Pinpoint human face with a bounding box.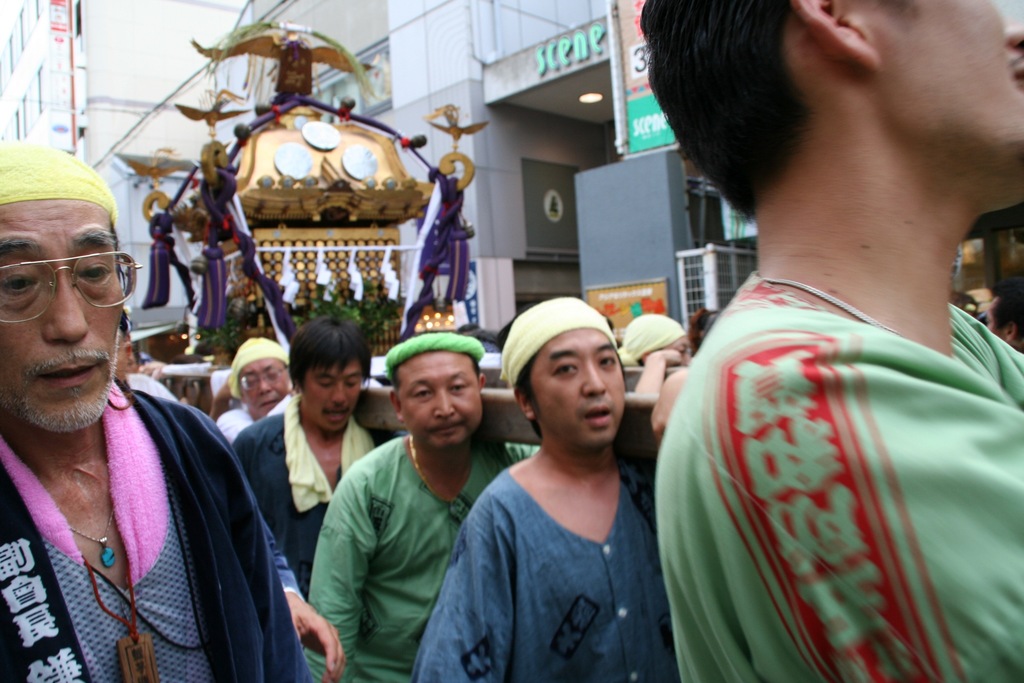
1, 198, 124, 424.
